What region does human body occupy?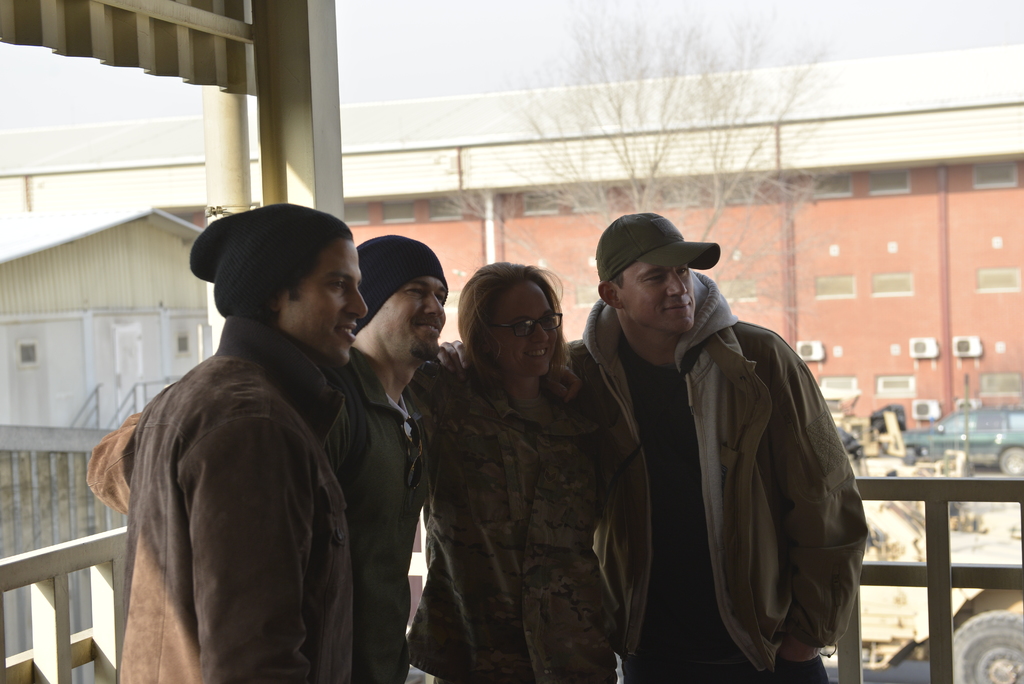
BBox(84, 340, 479, 683).
